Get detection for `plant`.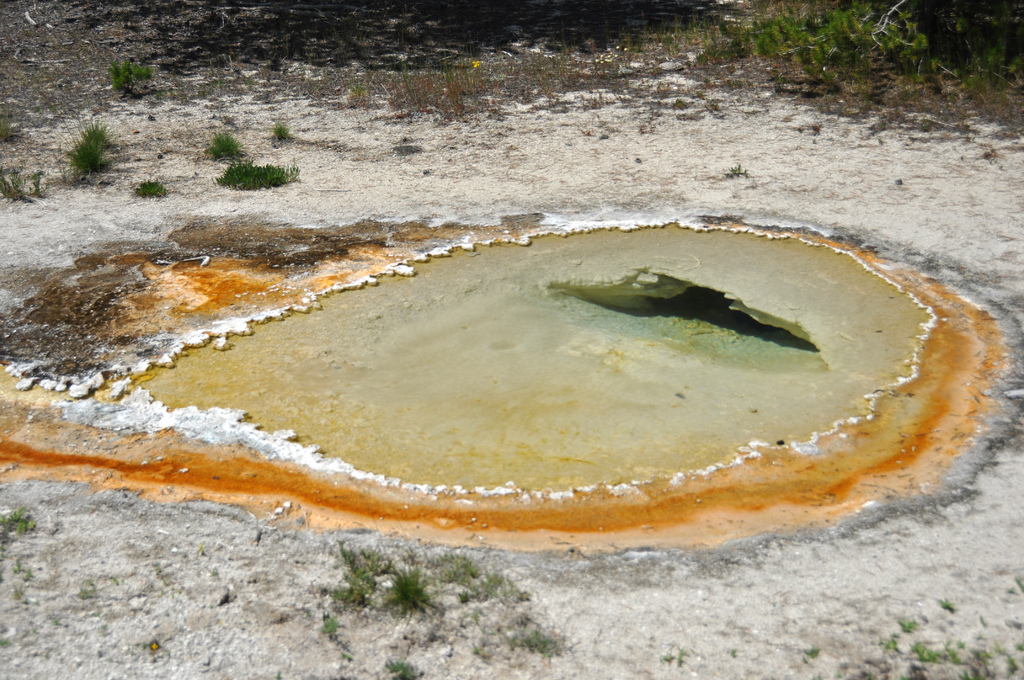
Detection: <box>385,660,428,679</box>.
